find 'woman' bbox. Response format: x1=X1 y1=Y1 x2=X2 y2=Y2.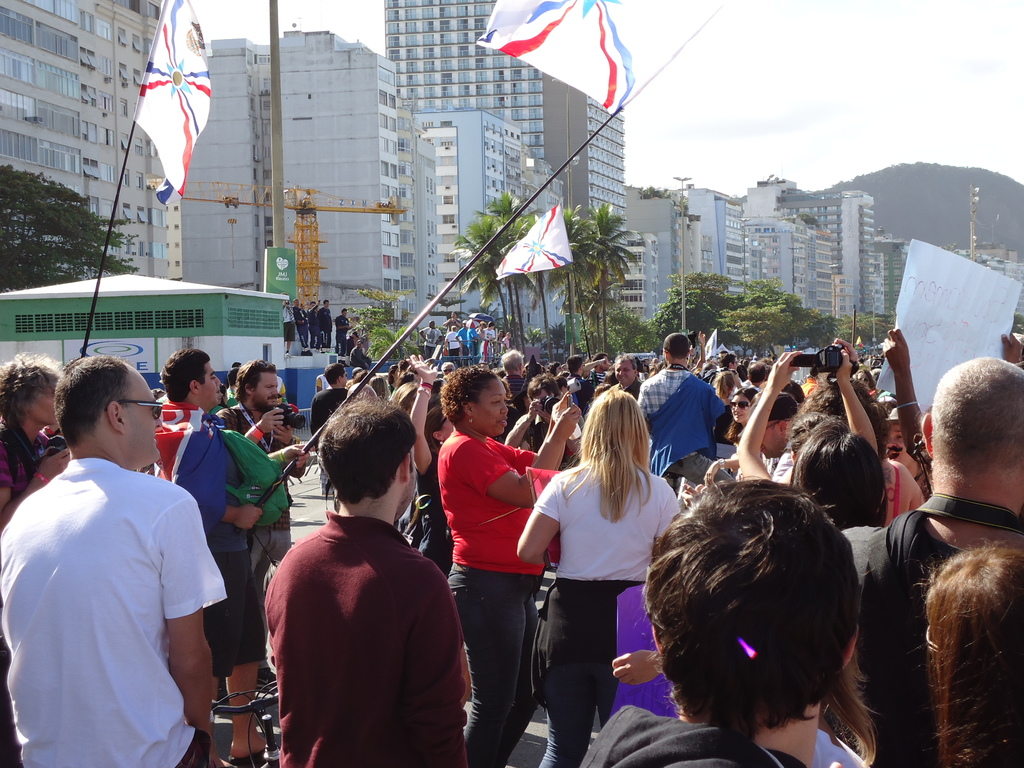
x1=704 y1=384 x2=757 y2=485.
